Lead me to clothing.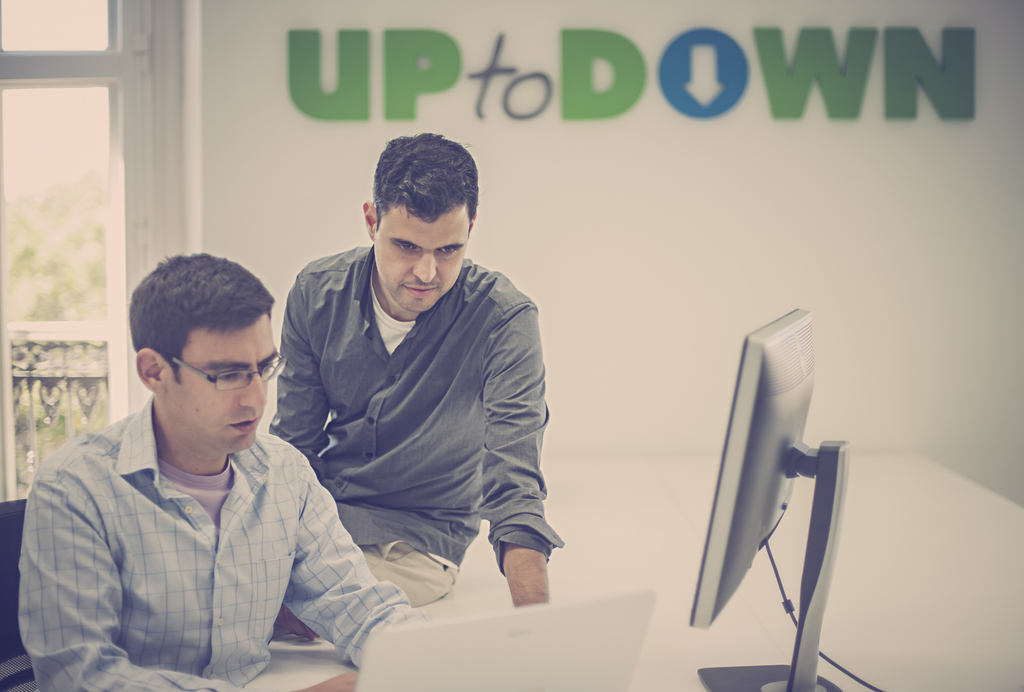
Lead to x1=266, y1=239, x2=562, y2=613.
